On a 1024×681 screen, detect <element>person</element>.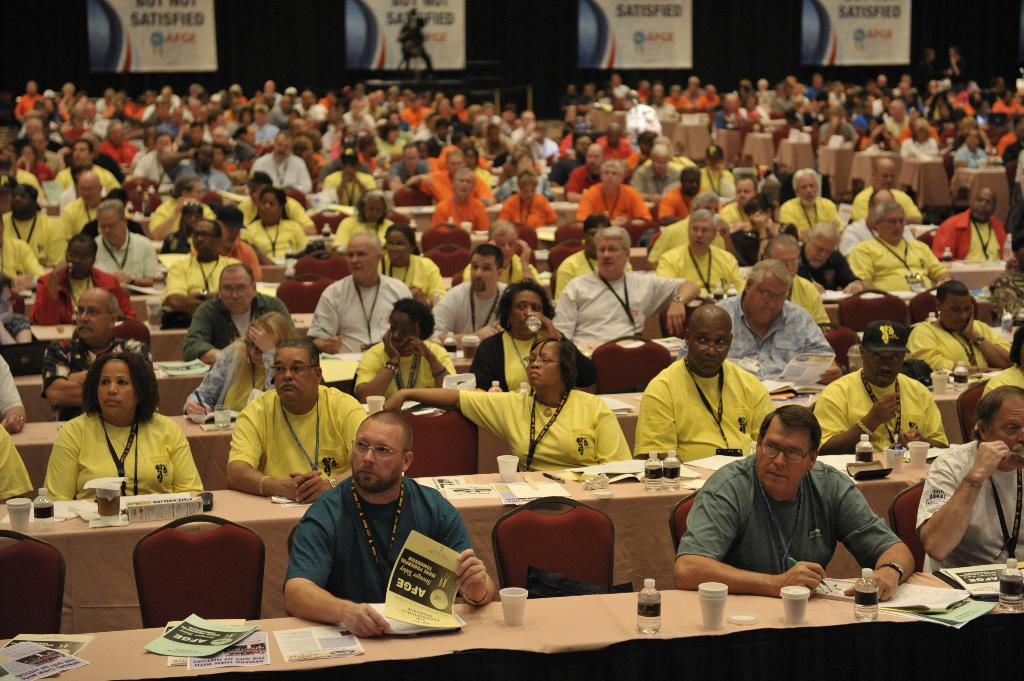
rect(385, 333, 634, 472).
